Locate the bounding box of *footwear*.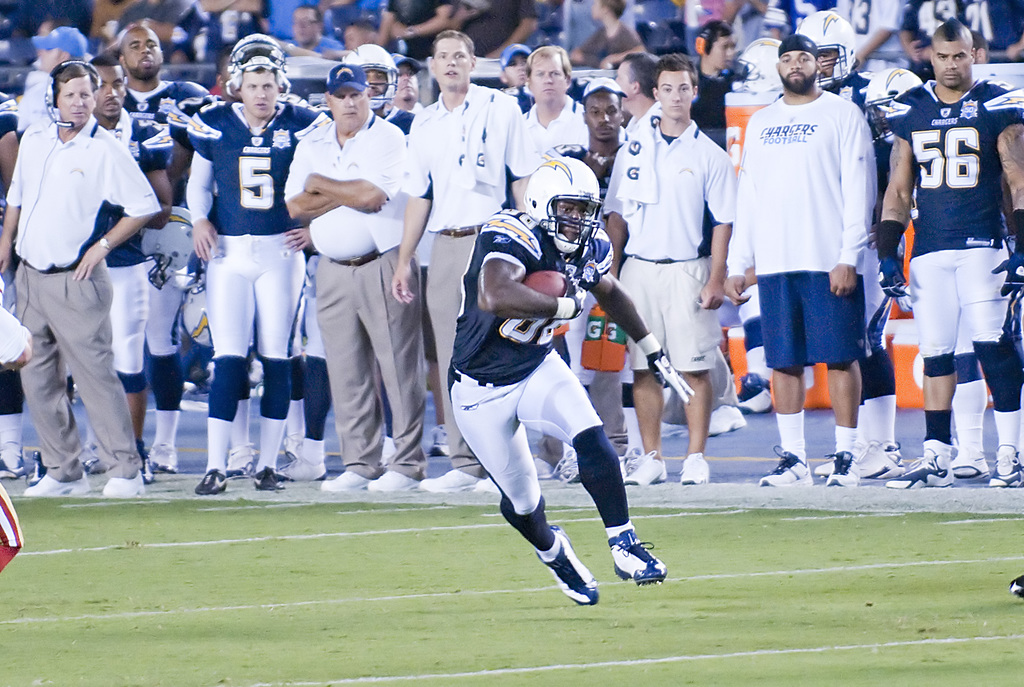
Bounding box: [left=20, top=470, right=90, bottom=497].
